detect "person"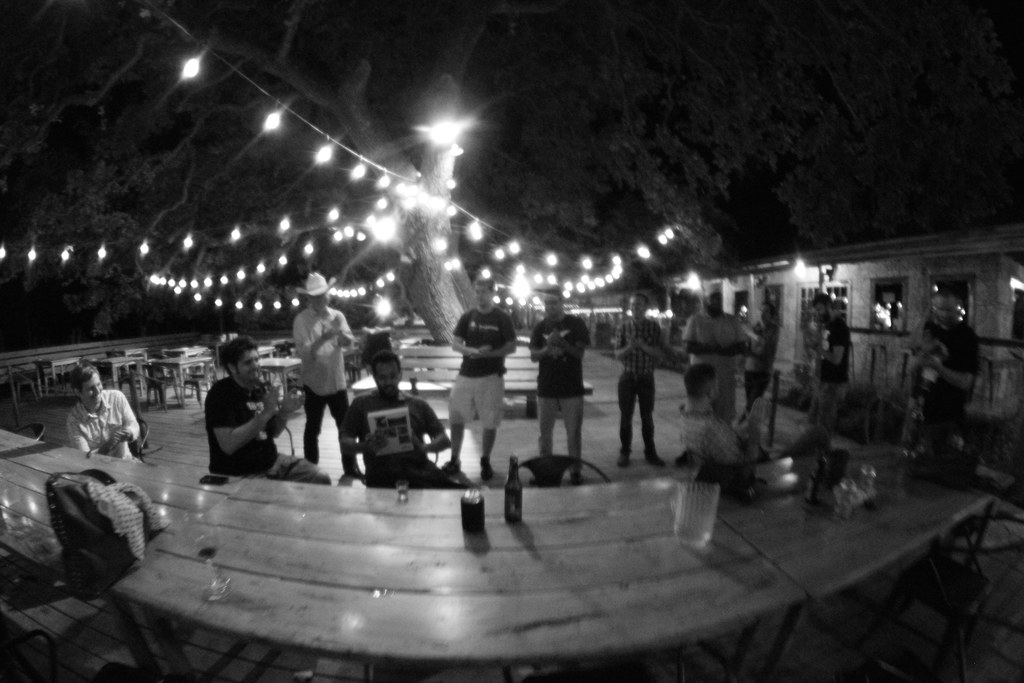
612 289 671 465
